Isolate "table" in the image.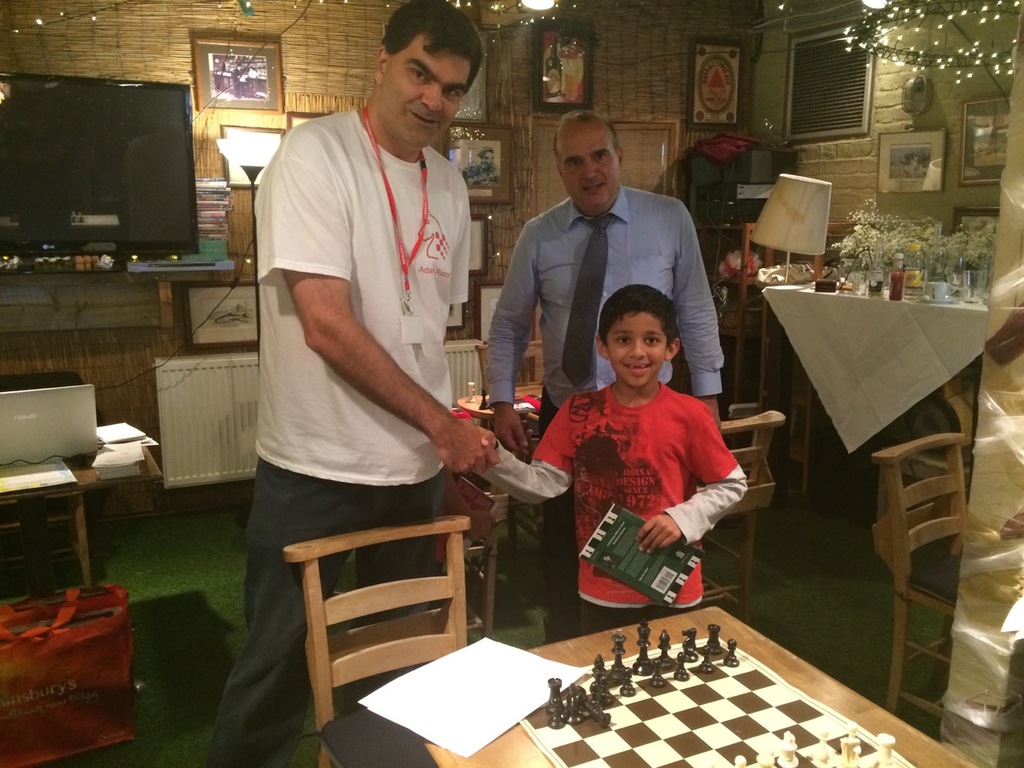
Isolated region: [411,598,980,767].
